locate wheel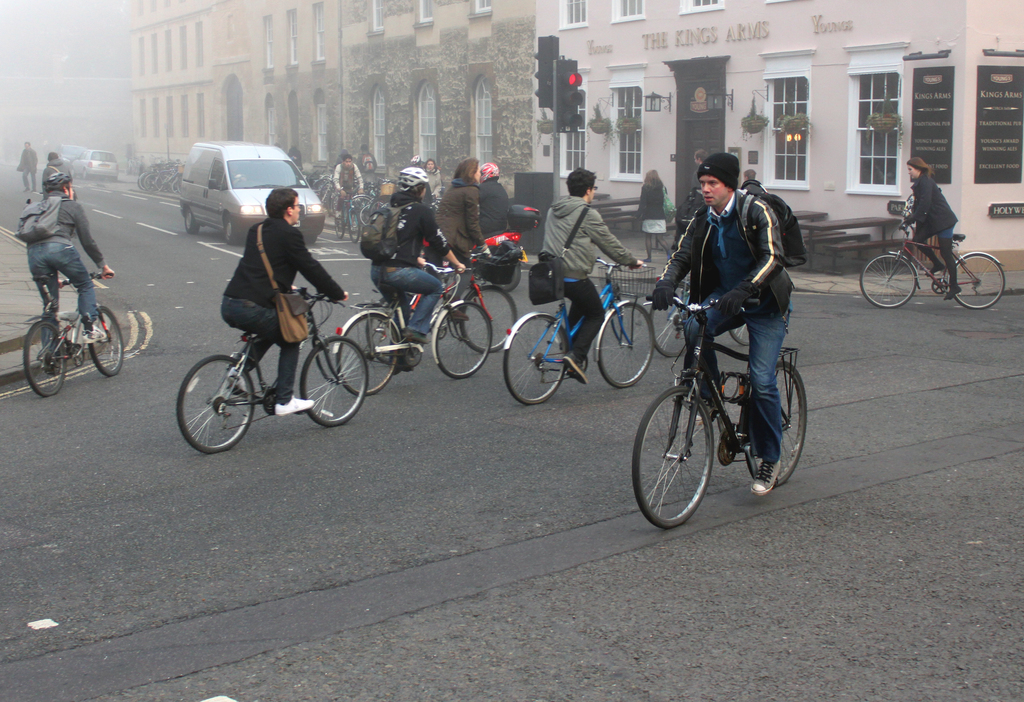
bbox=(460, 288, 515, 350)
